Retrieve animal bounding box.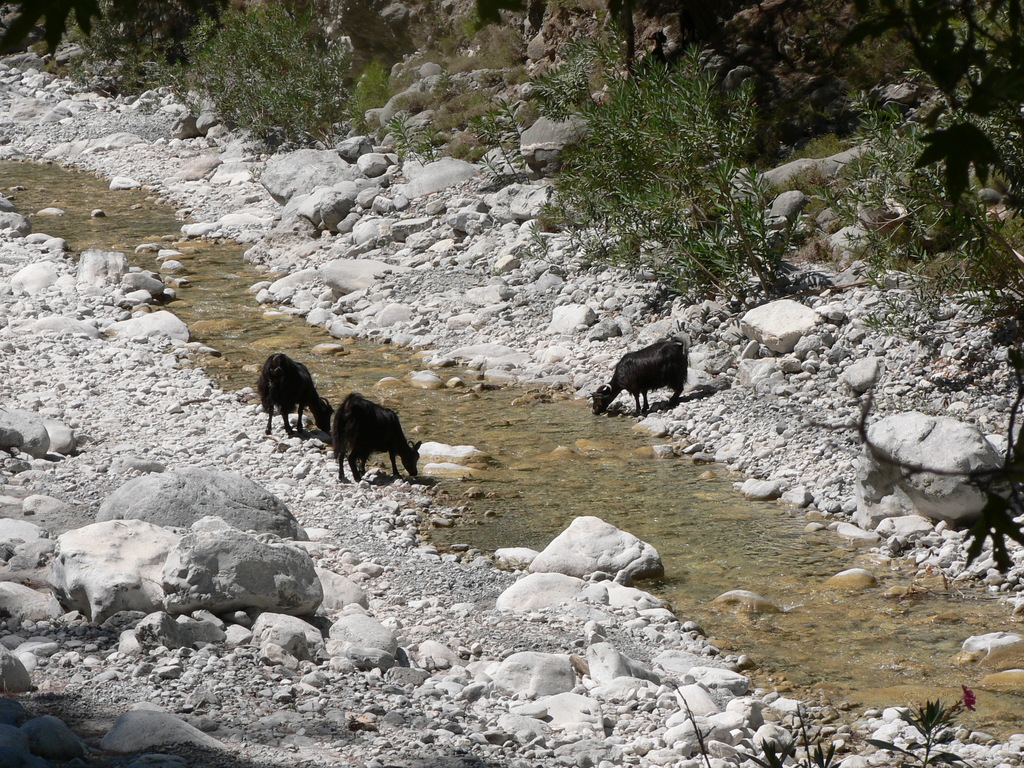
Bounding box: <box>258,353,330,431</box>.
